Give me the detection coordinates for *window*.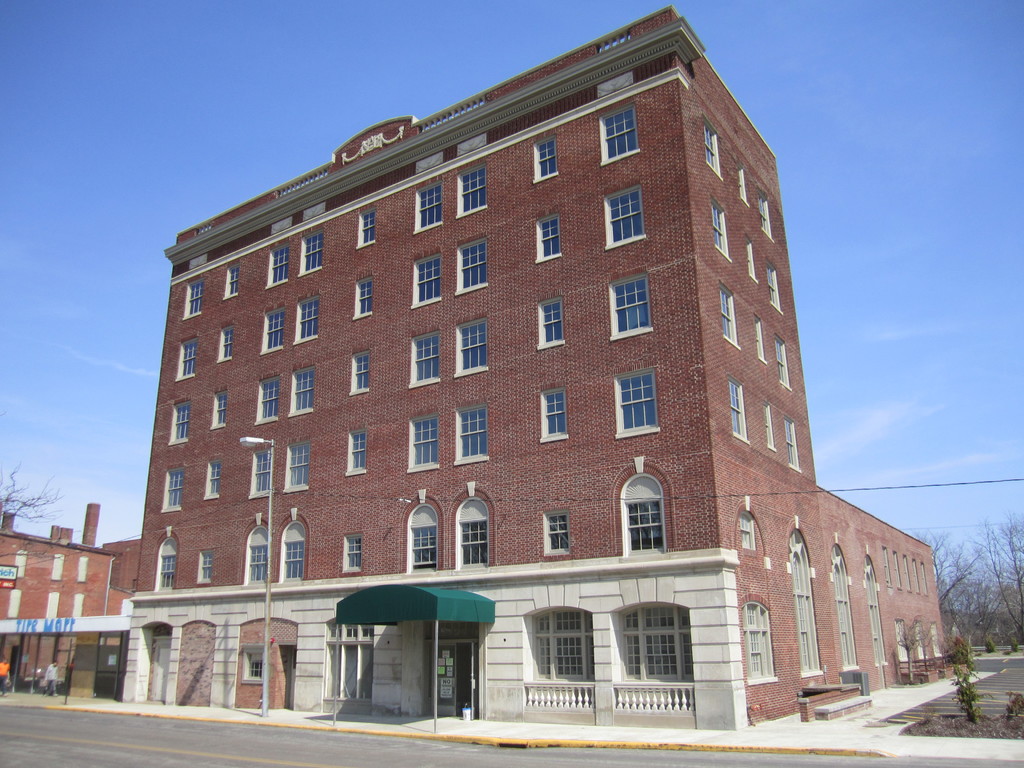
region(219, 328, 235, 359).
